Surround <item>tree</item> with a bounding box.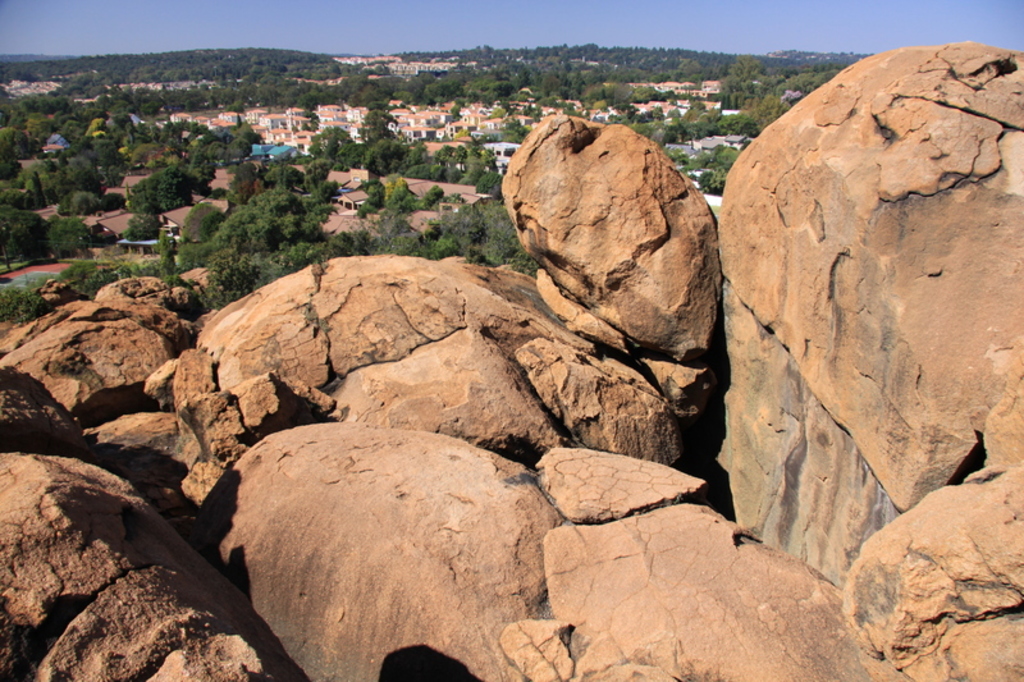
box=[49, 218, 88, 252].
